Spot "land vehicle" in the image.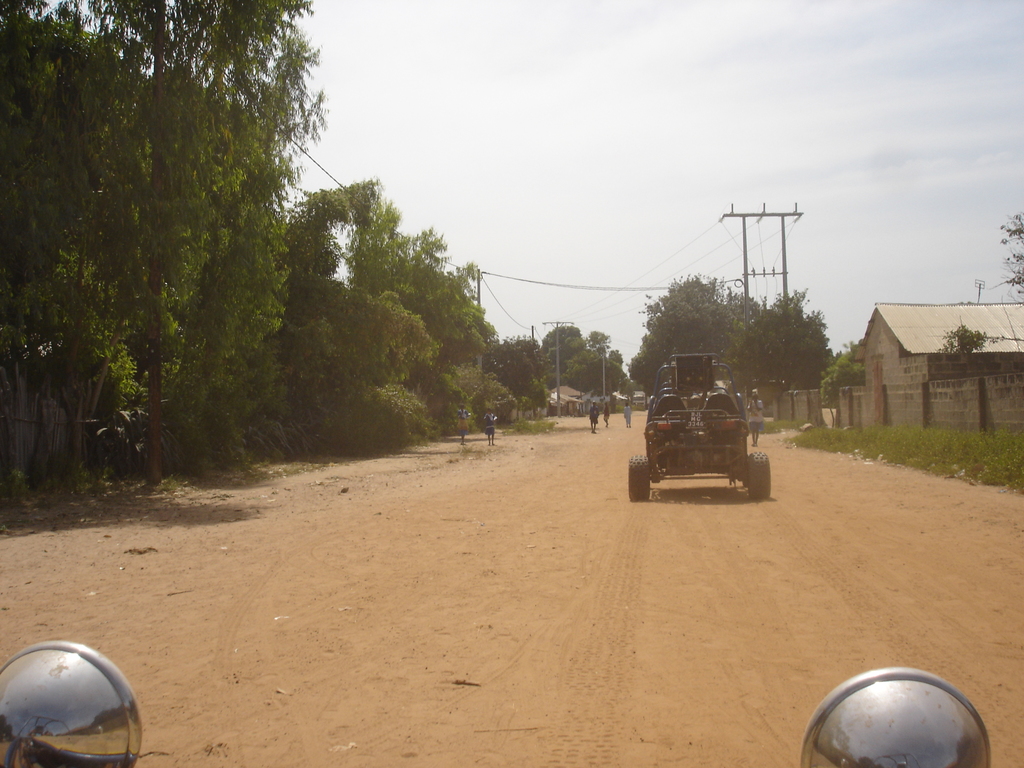
"land vehicle" found at [x1=641, y1=367, x2=773, y2=515].
